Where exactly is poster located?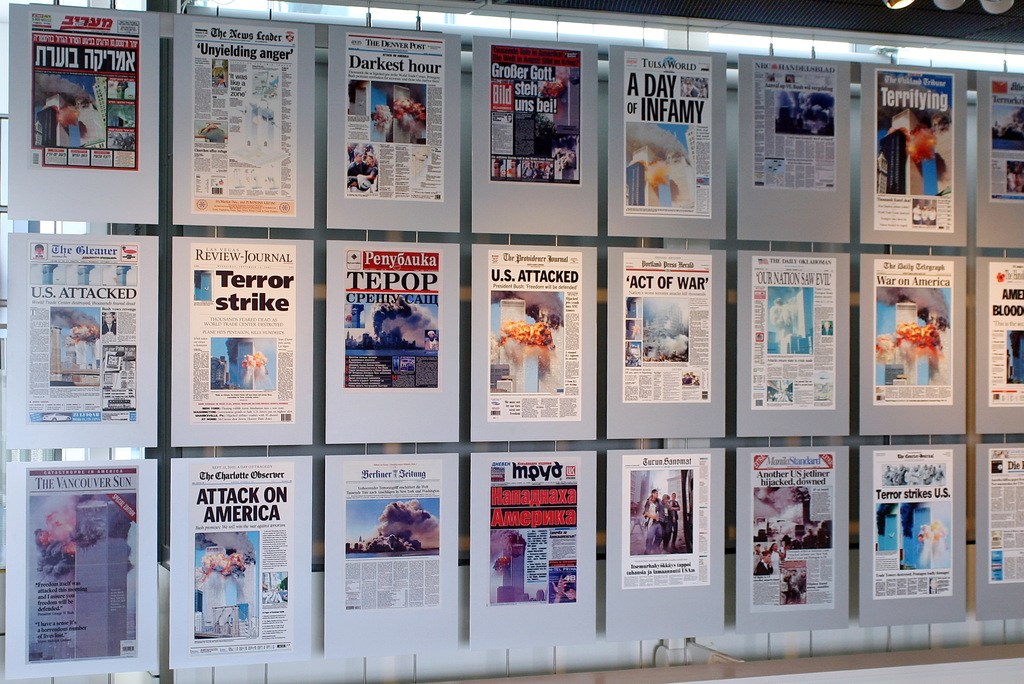
Its bounding box is Rect(191, 24, 296, 215).
